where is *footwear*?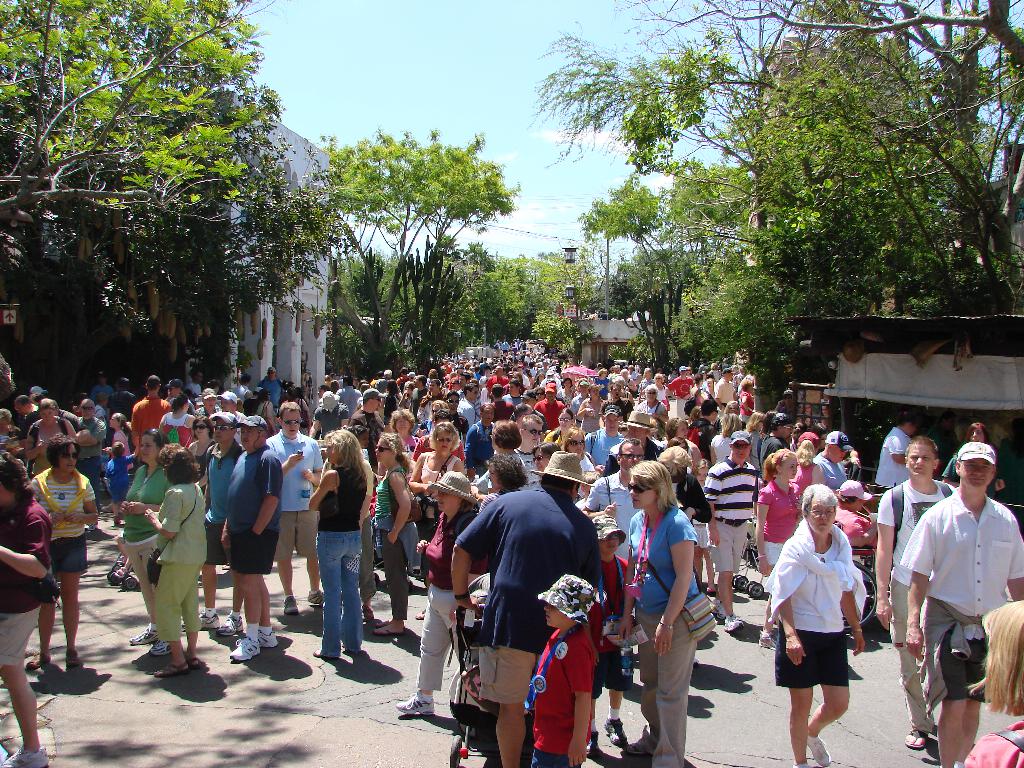
67, 650, 84, 667.
